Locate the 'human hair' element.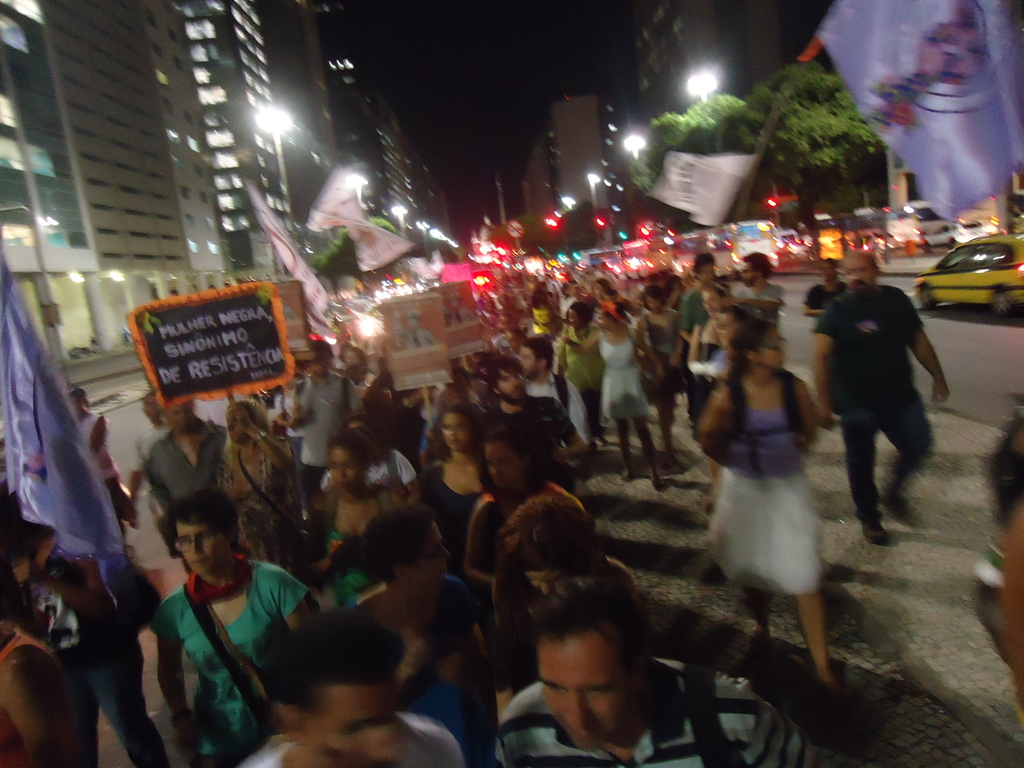
Element bbox: 321 434 372 483.
